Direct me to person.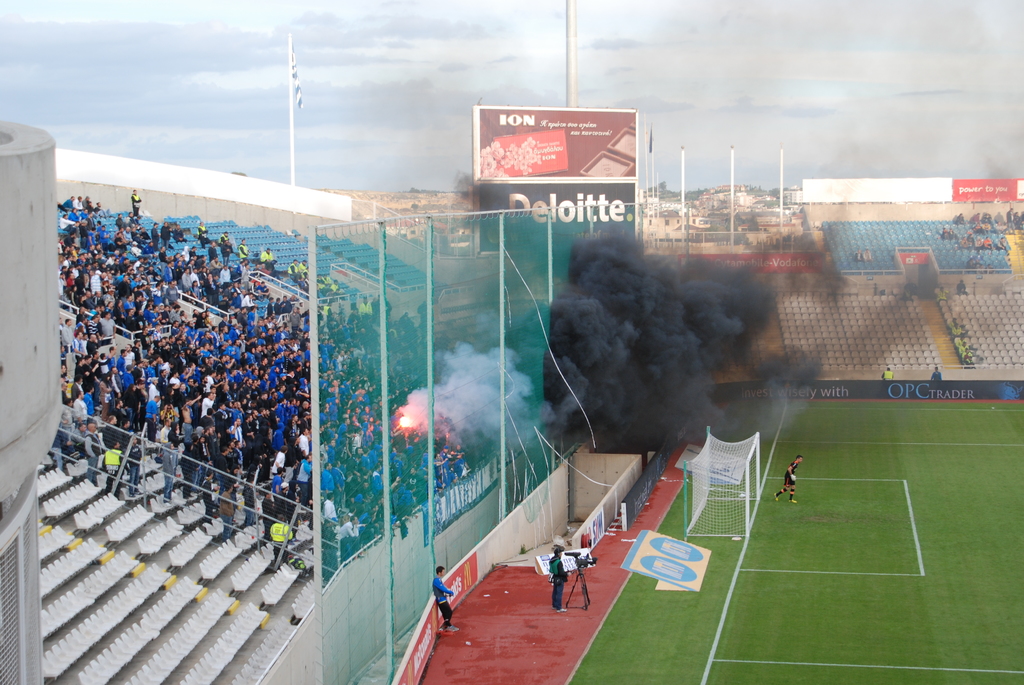
Direction: region(104, 434, 123, 496).
